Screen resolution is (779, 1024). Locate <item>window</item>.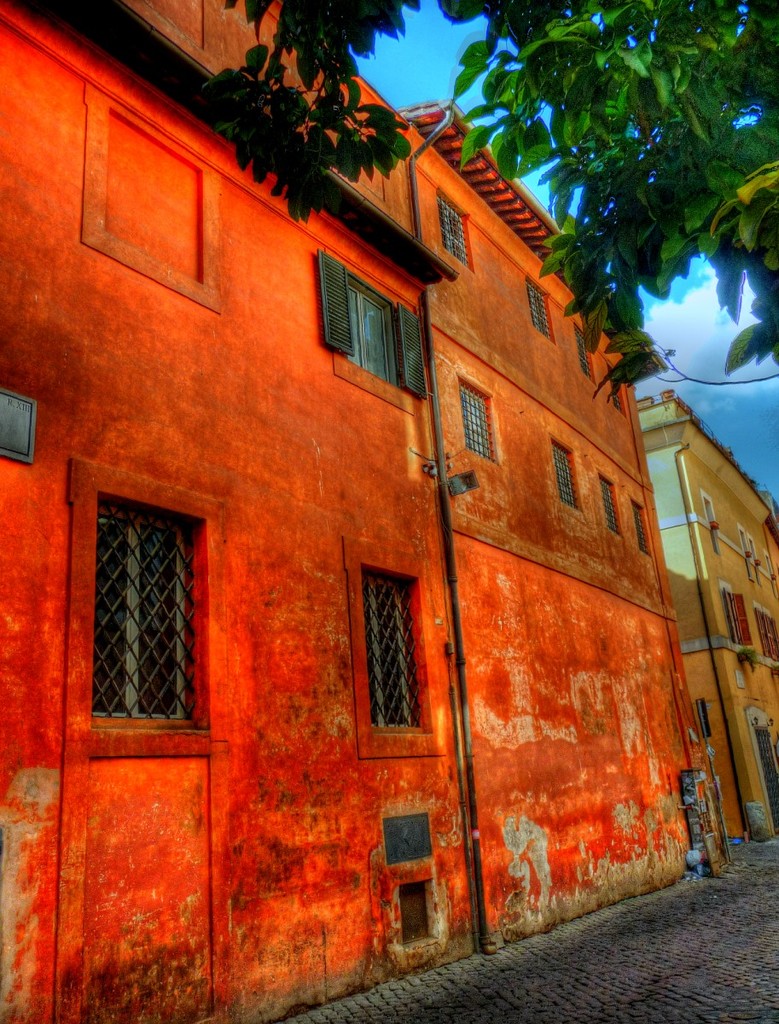
pyautogui.locateOnScreen(716, 577, 754, 667).
